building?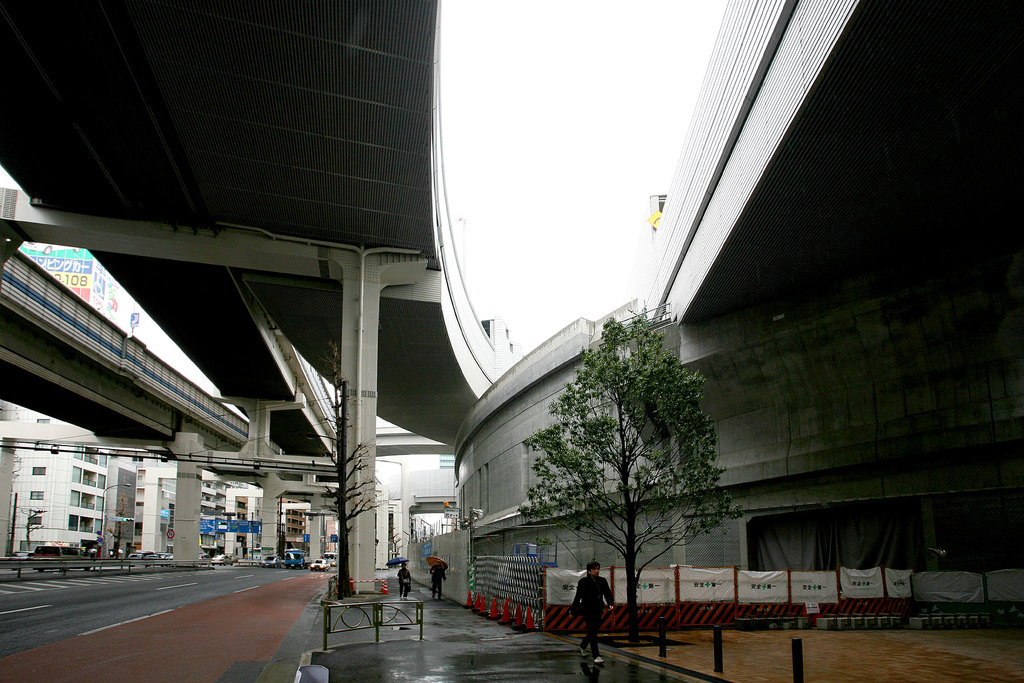
[650, 190, 666, 237]
